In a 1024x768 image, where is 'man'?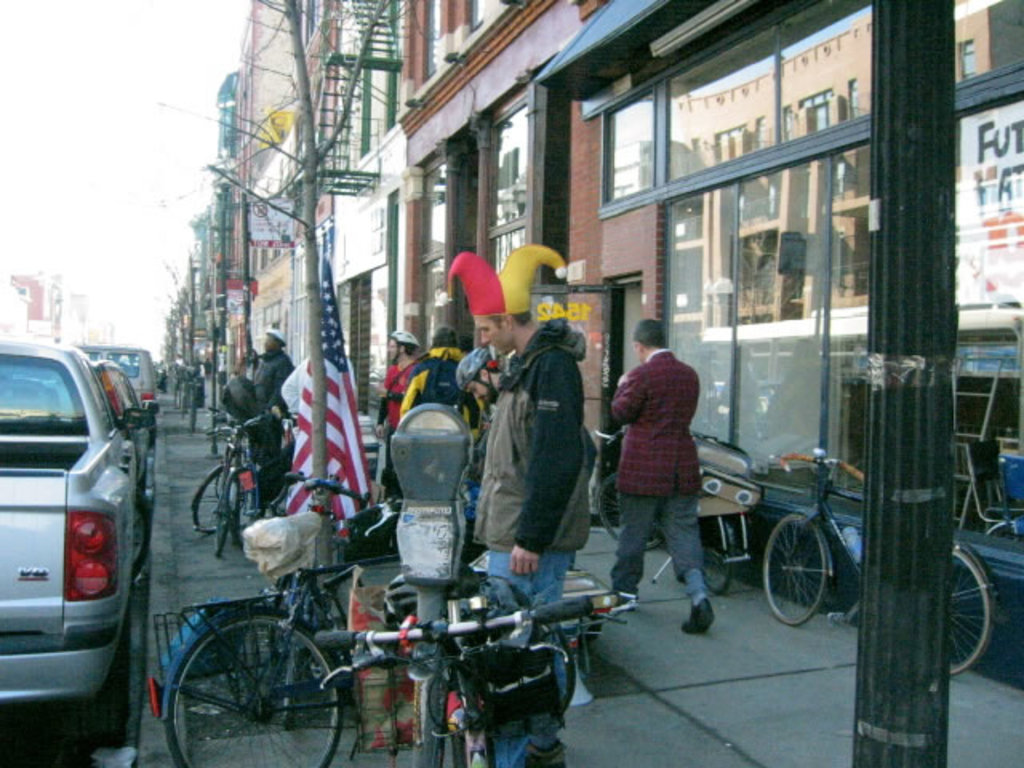
BBox(448, 259, 598, 766).
